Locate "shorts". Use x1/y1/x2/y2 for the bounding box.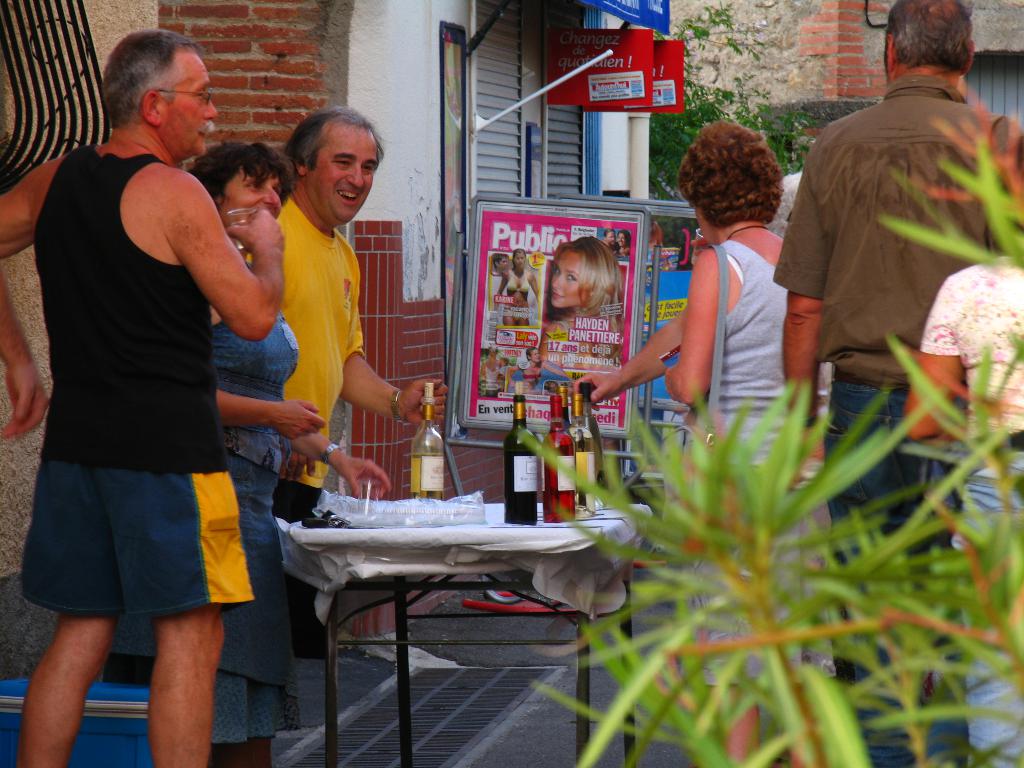
20/474/257/622.
